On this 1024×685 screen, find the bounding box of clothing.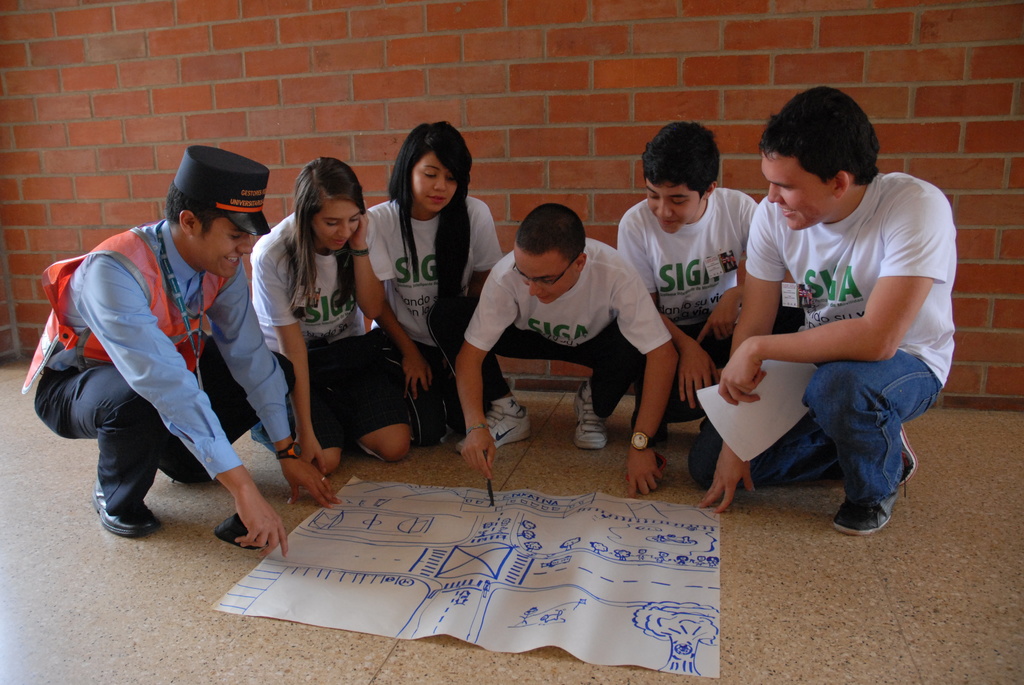
Bounding box: 440/257/672/428.
